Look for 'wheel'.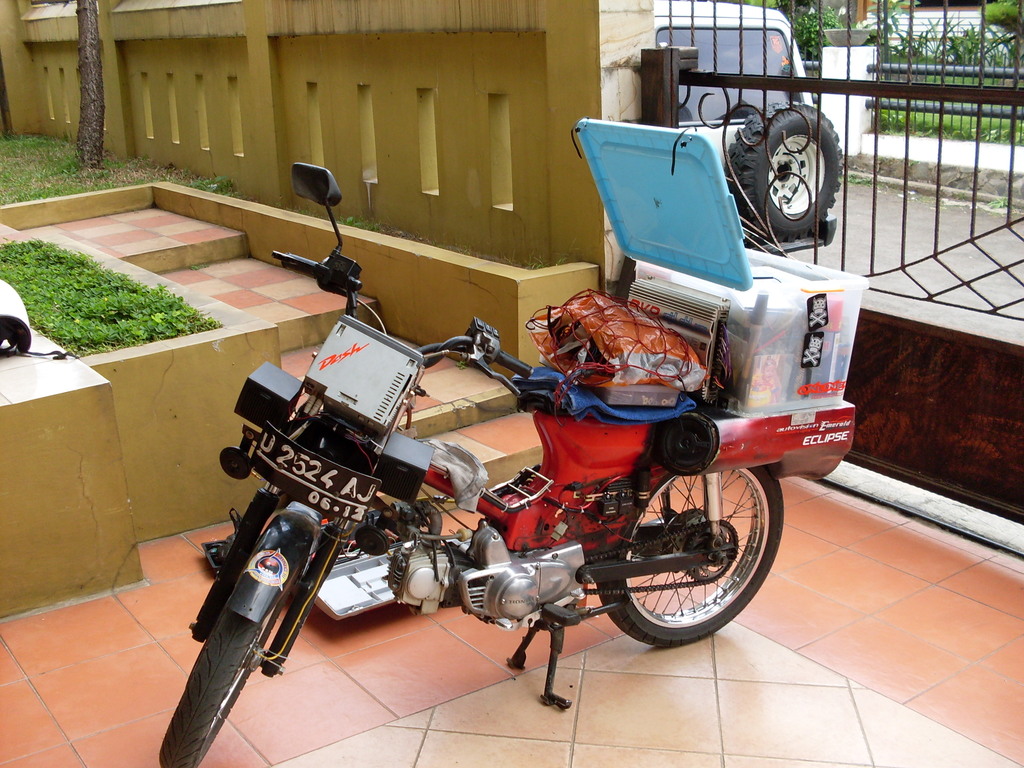
Found: box(591, 463, 785, 650).
